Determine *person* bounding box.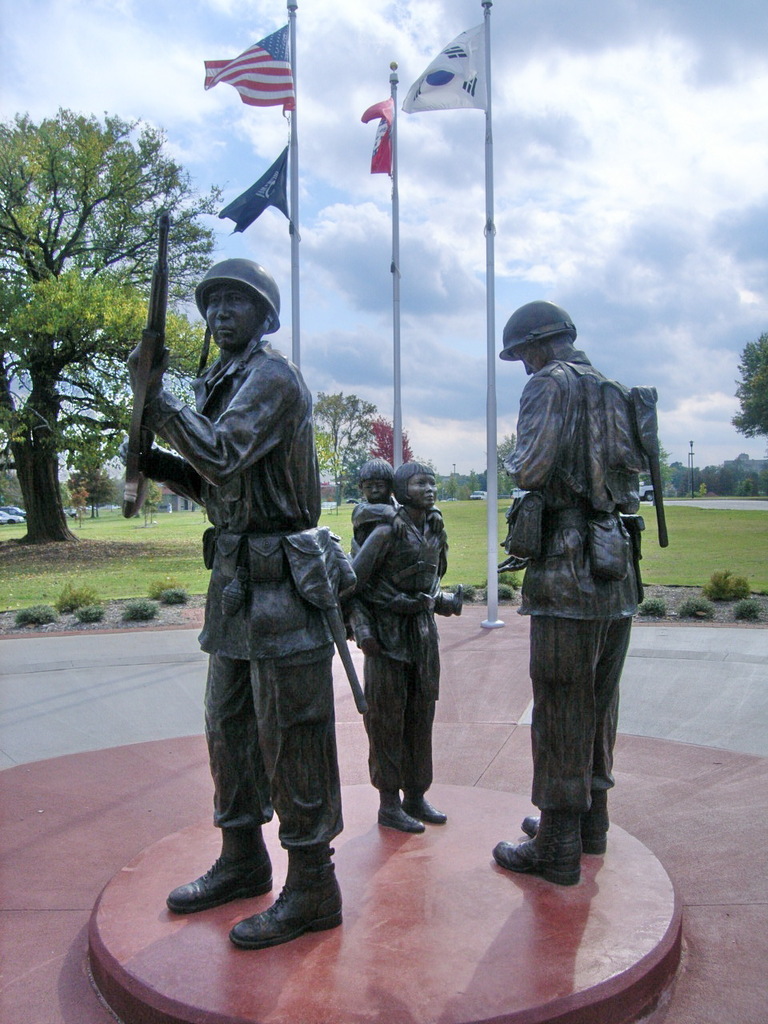
Determined: [488, 302, 654, 889].
